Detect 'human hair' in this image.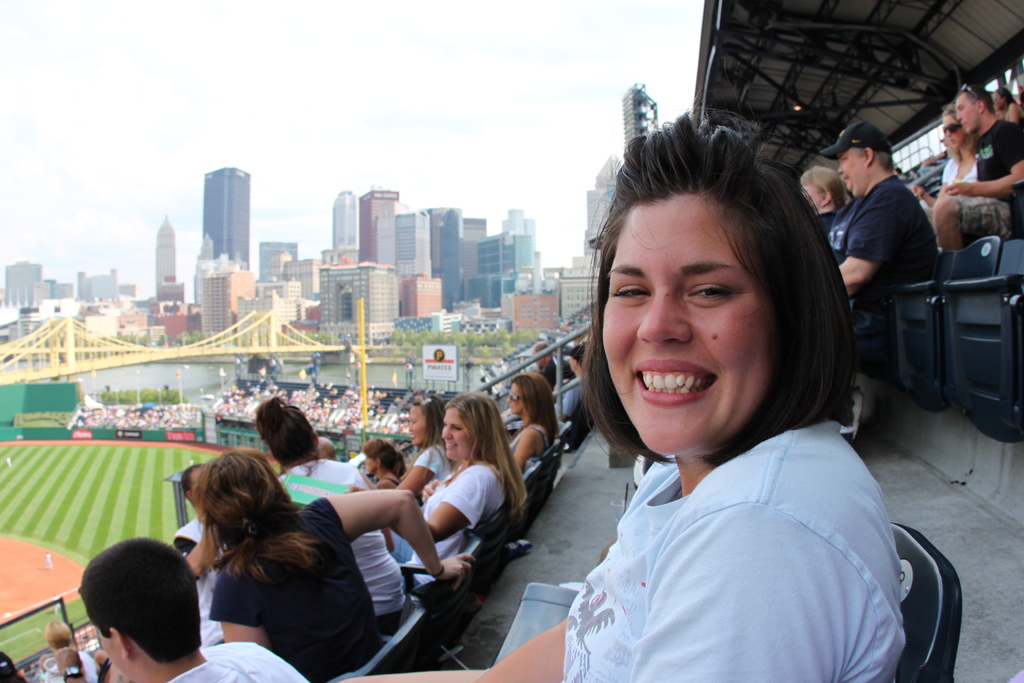
Detection: l=54, t=646, r=84, b=682.
